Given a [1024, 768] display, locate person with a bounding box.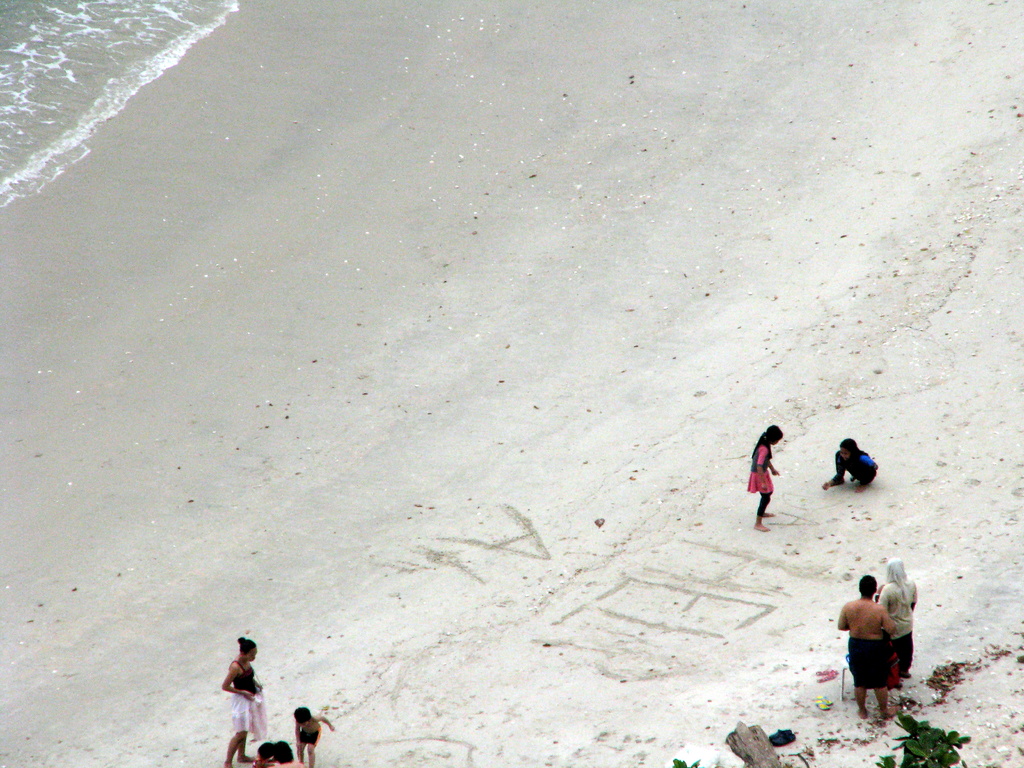
Located: bbox=(255, 737, 294, 766).
